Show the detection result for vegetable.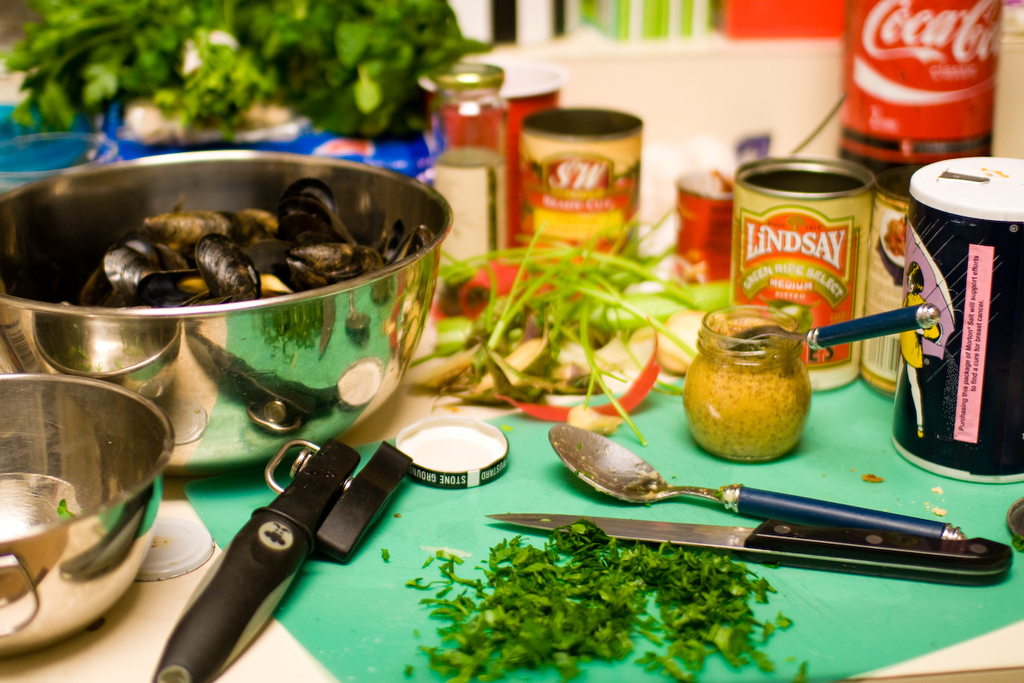
0:0:488:142.
